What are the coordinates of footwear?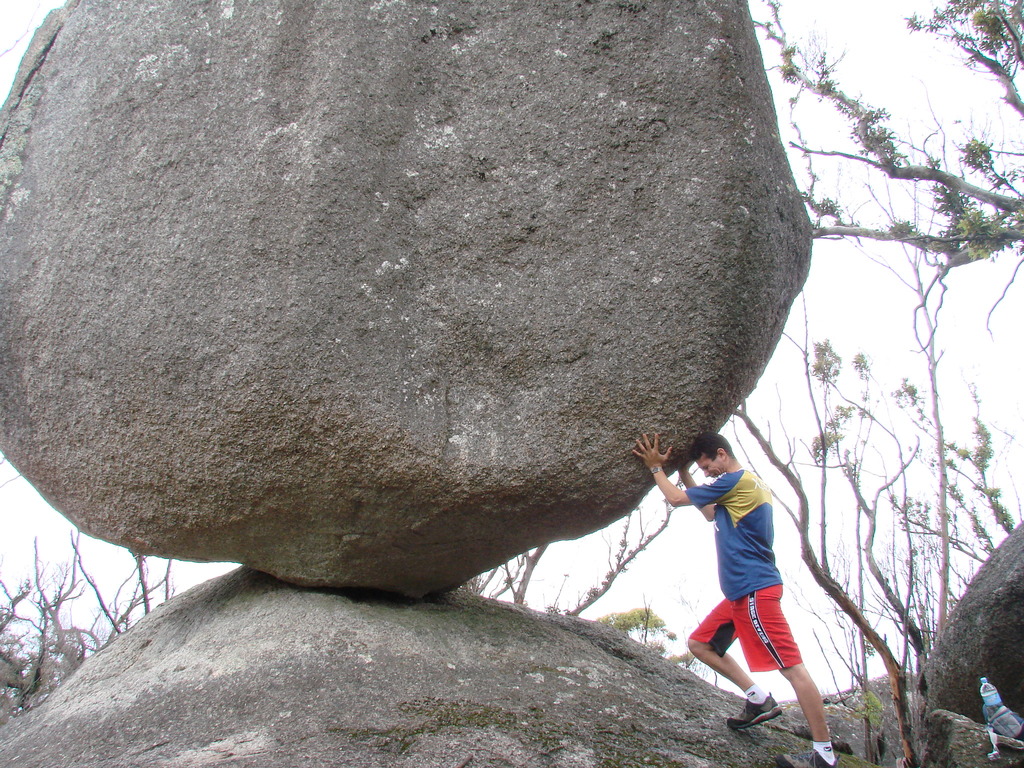
l=726, t=693, r=782, b=733.
